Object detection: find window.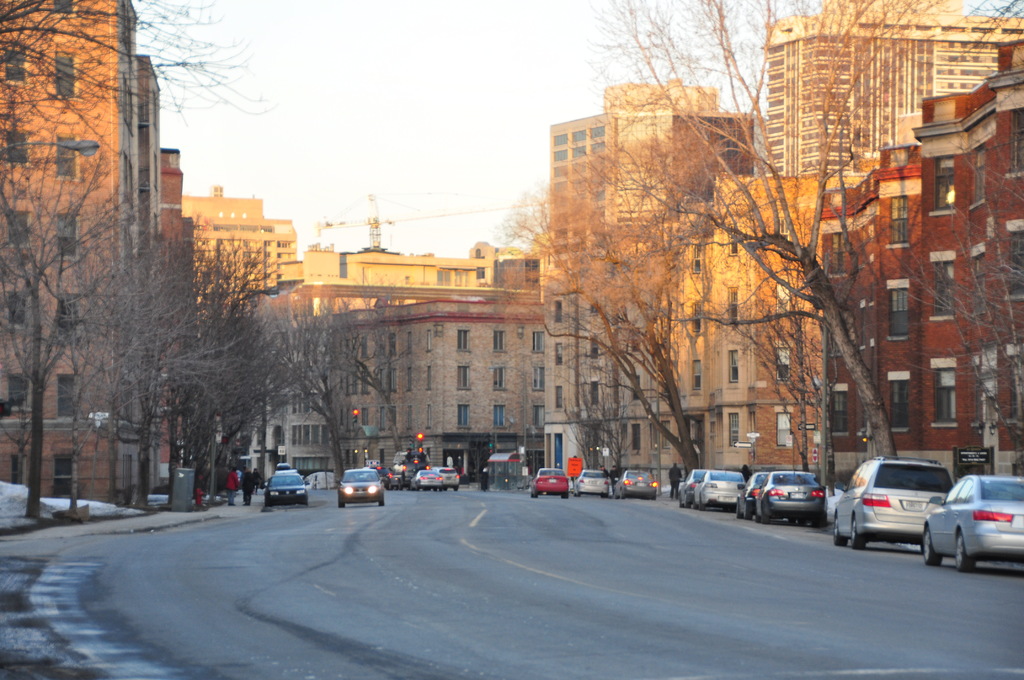
bbox=[767, 215, 789, 250].
